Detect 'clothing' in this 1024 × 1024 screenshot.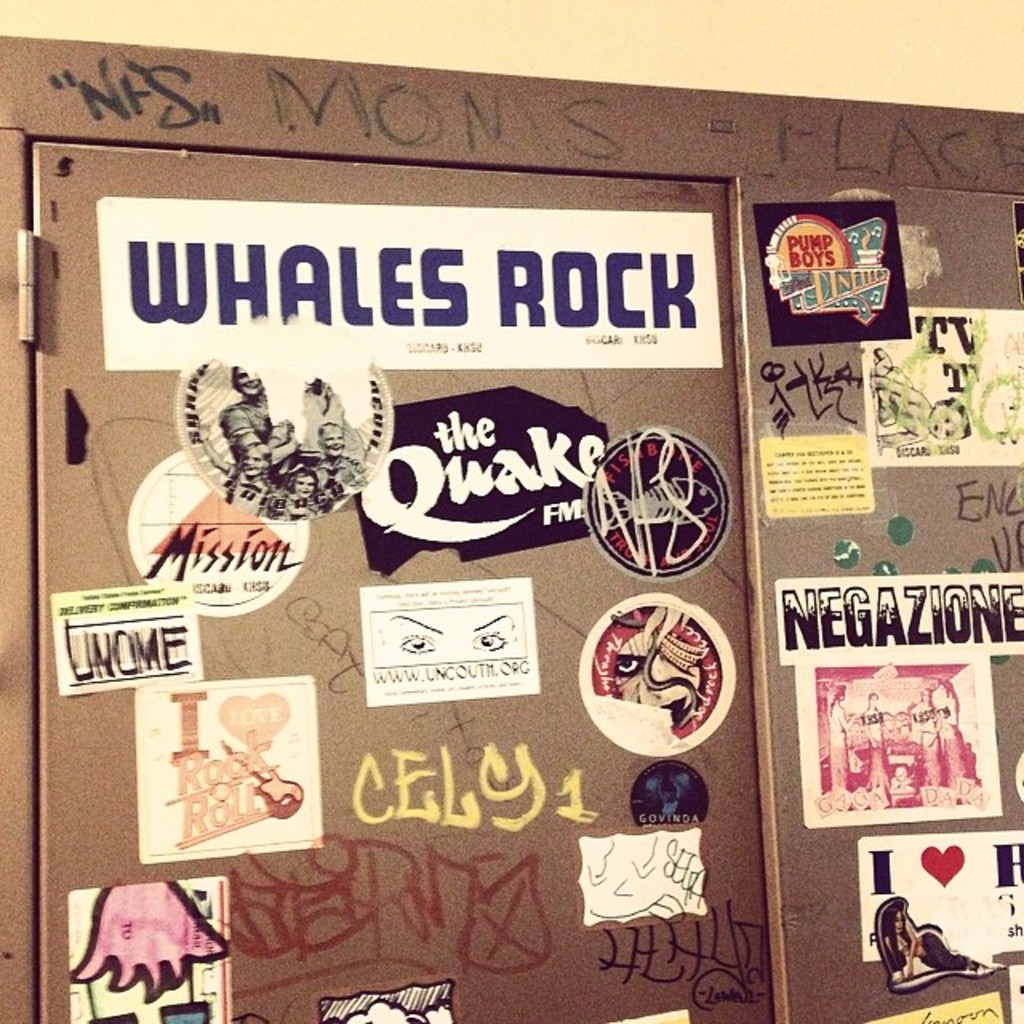
Detection: bbox(218, 395, 290, 459).
